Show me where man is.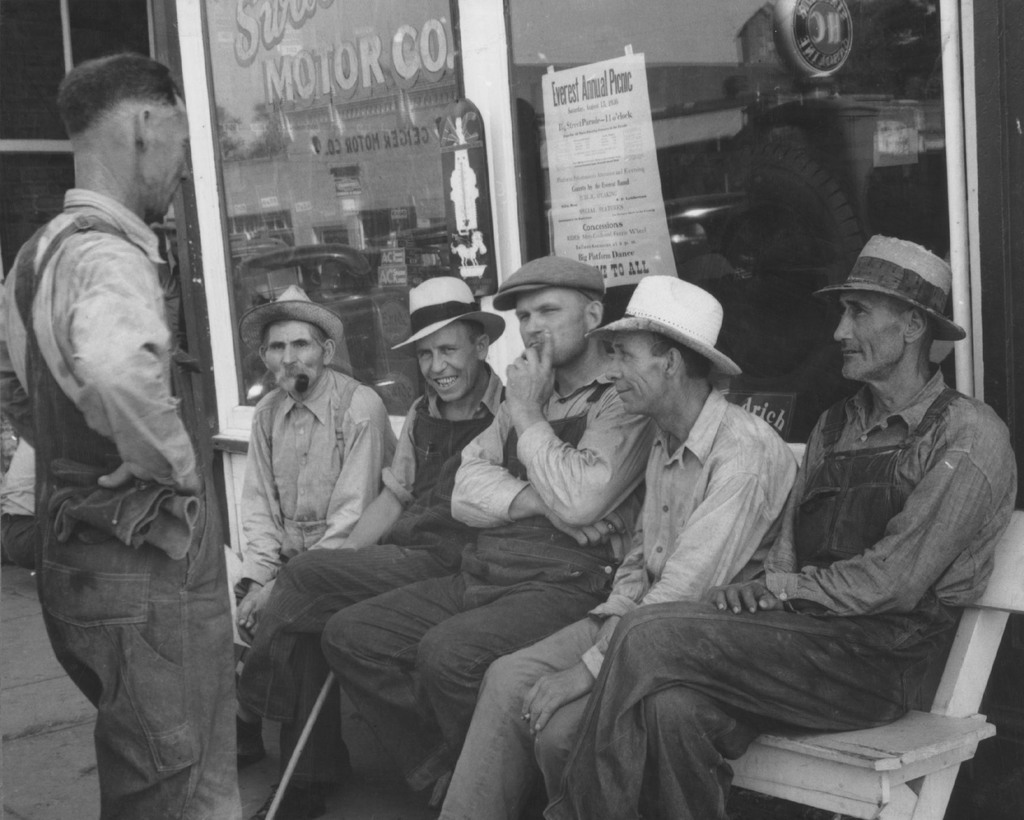
man is at rect(238, 282, 396, 768).
